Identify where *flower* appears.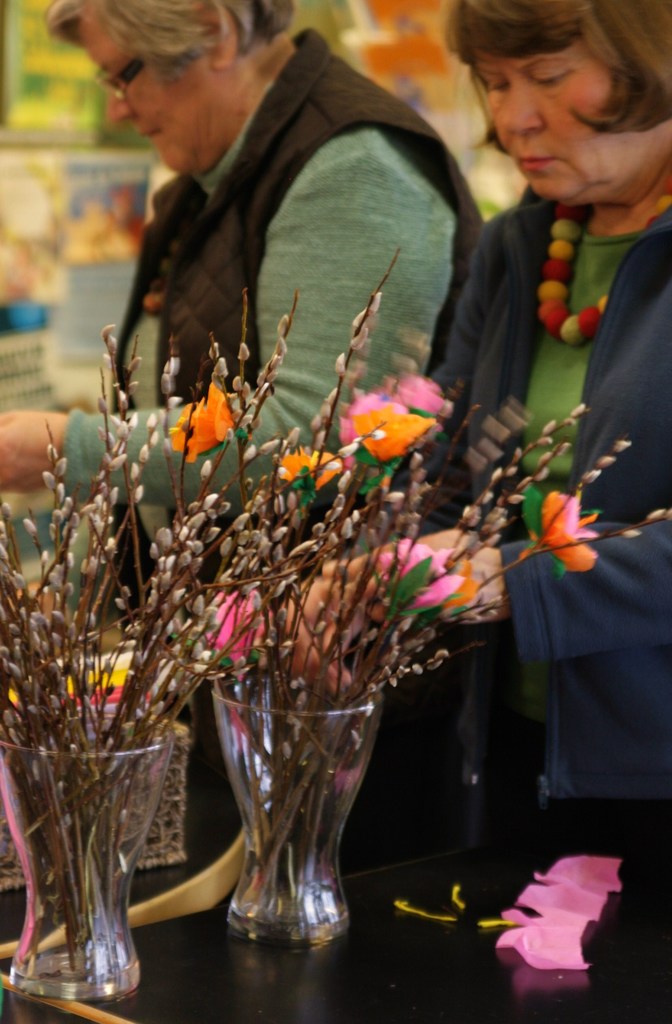
Appears at 383, 534, 456, 575.
